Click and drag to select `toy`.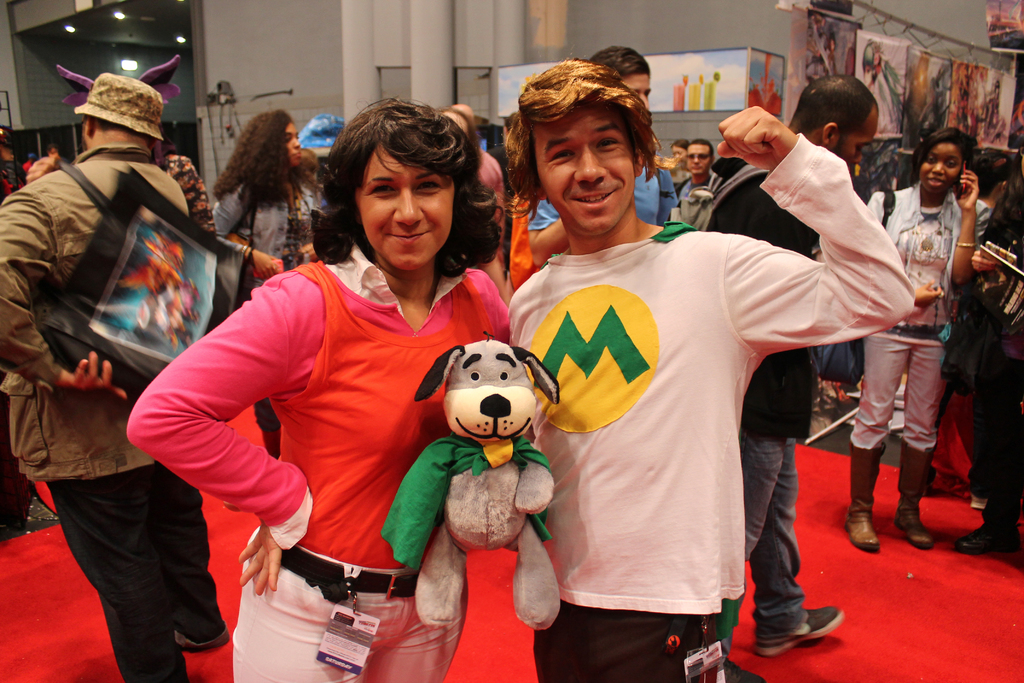
Selection: (115, 241, 186, 334).
